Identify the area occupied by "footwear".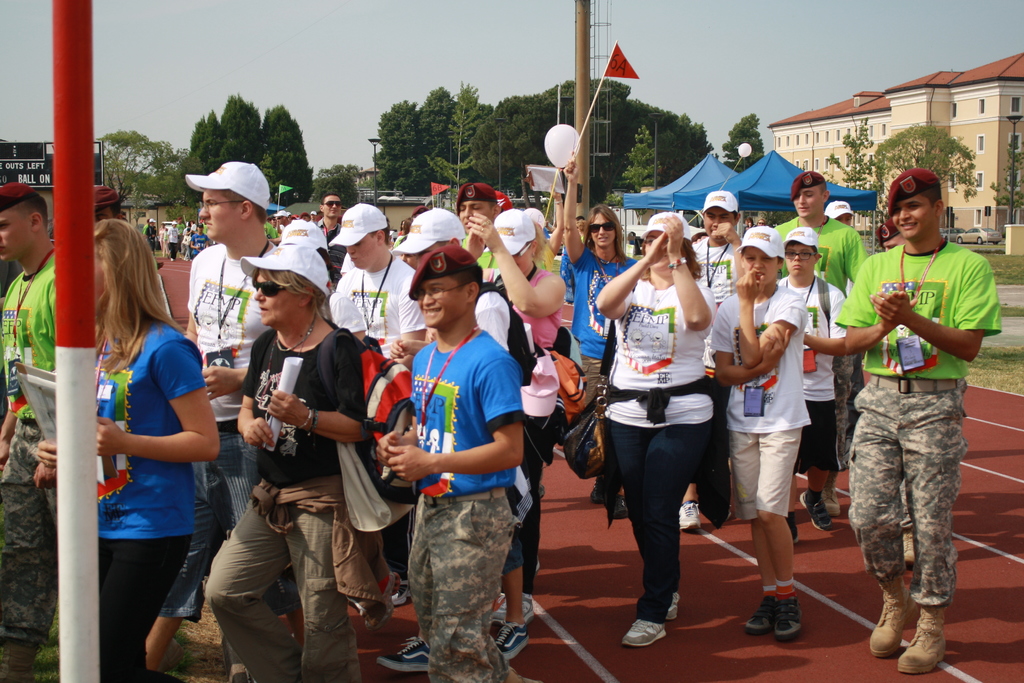
Area: pyautogui.locateOnScreen(808, 497, 833, 531).
